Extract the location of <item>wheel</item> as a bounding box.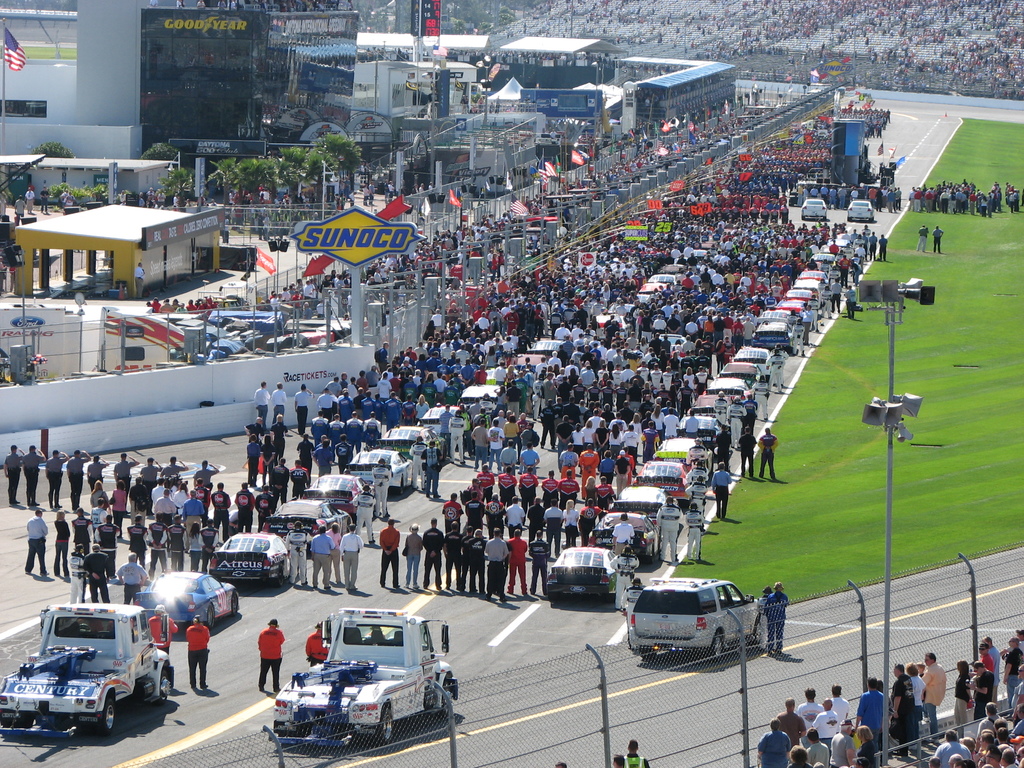
detection(708, 628, 726, 662).
